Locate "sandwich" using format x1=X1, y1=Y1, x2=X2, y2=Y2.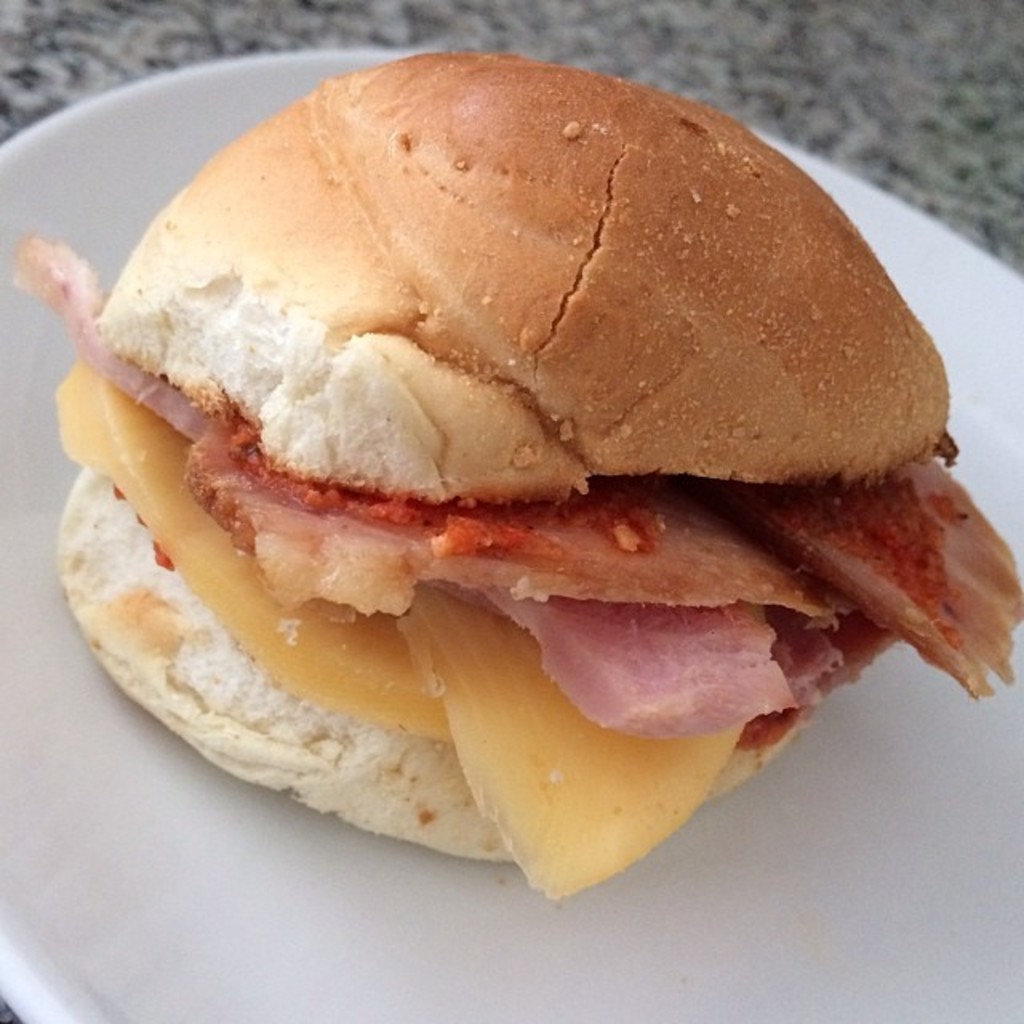
x1=6, y1=50, x2=1022, y2=904.
